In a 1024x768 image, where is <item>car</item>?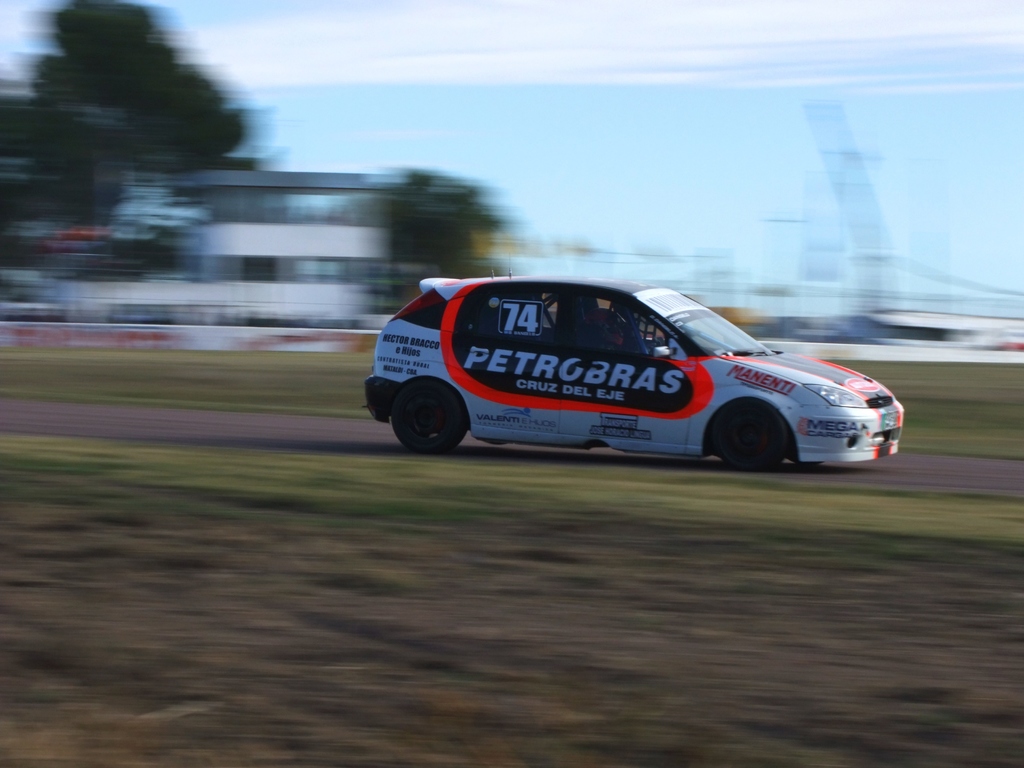
bbox=(341, 250, 915, 461).
